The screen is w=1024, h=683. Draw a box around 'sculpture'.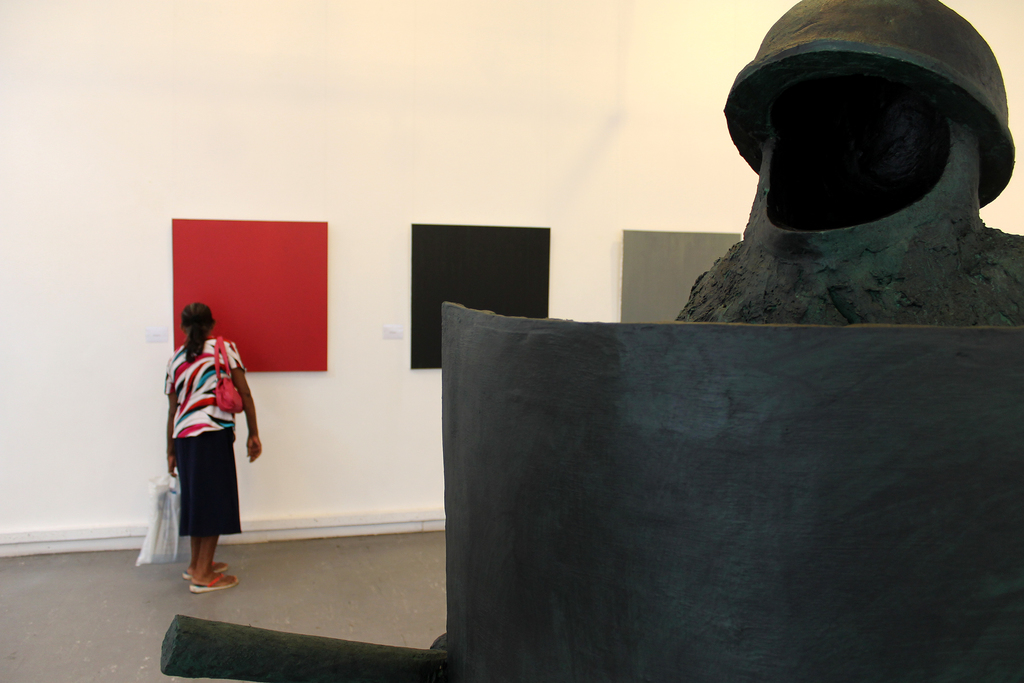
l=159, t=0, r=1023, b=682.
